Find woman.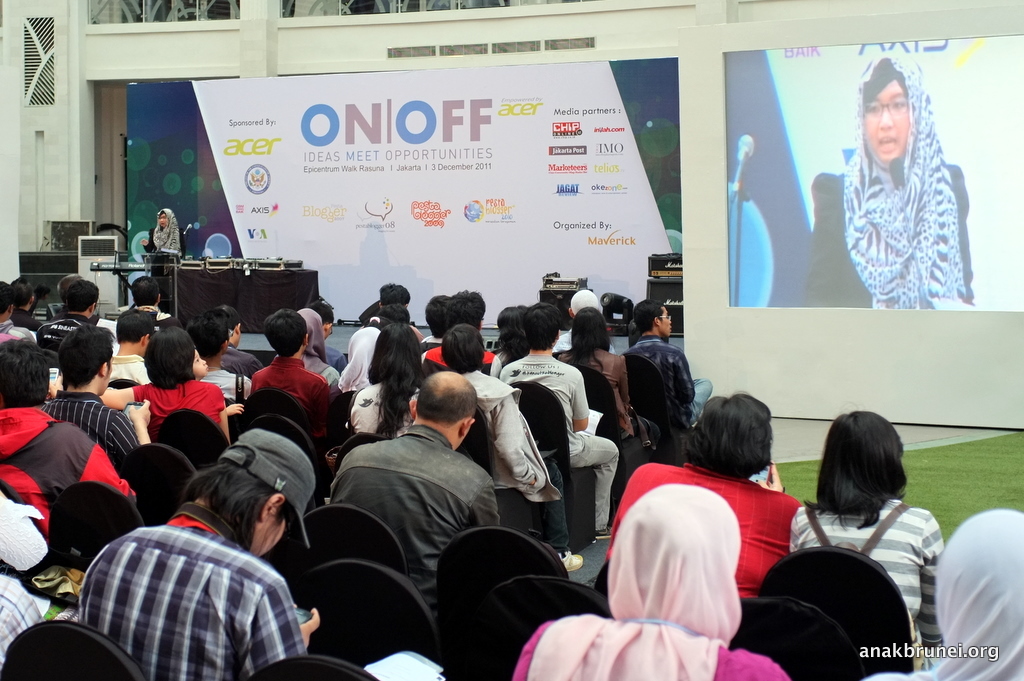
bbox=[92, 334, 229, 439].
